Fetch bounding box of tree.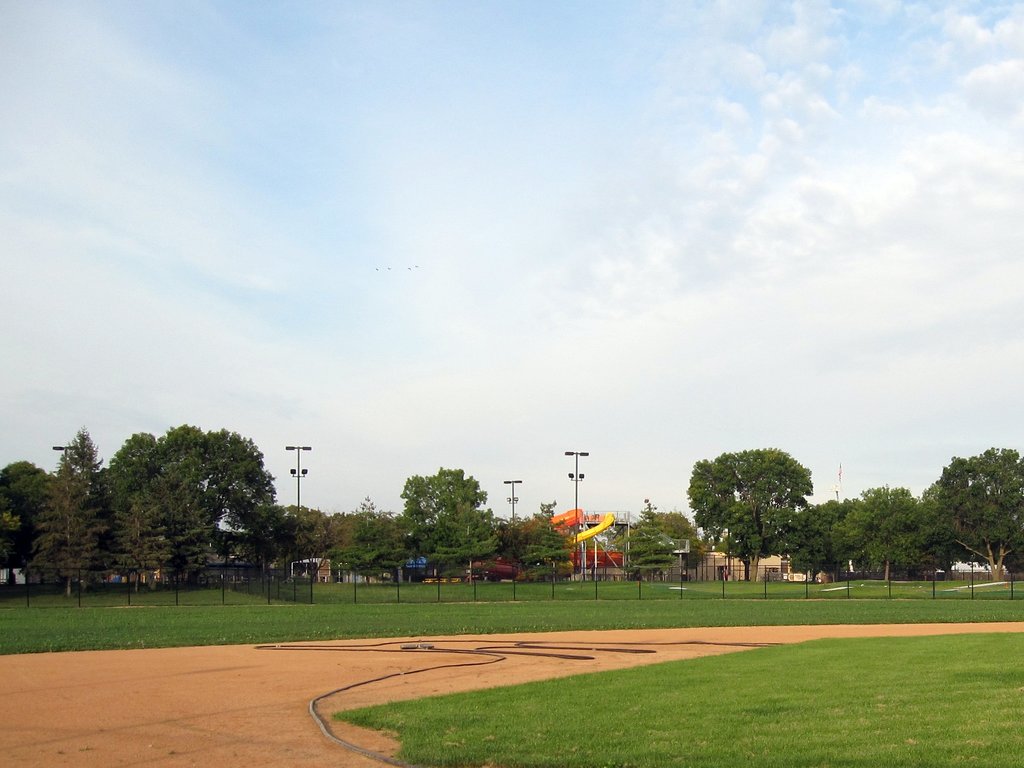
Bbox: bbox(424, 490, 504, 582).
